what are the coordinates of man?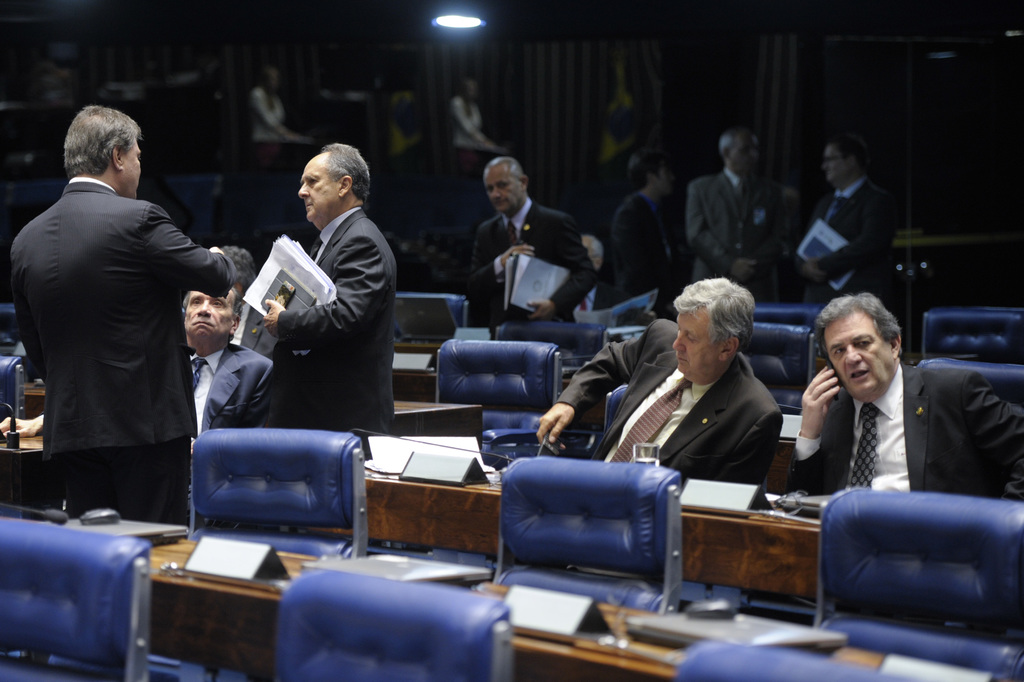
[x1=606, y1=147, x2=695, y2=286].
